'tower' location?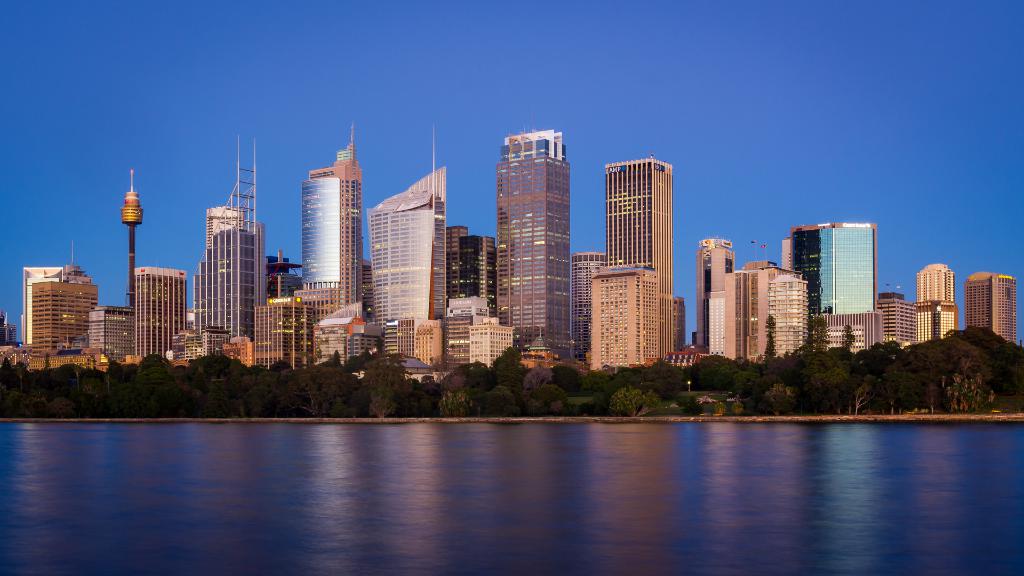
locate(695, 233, 734, 346)
